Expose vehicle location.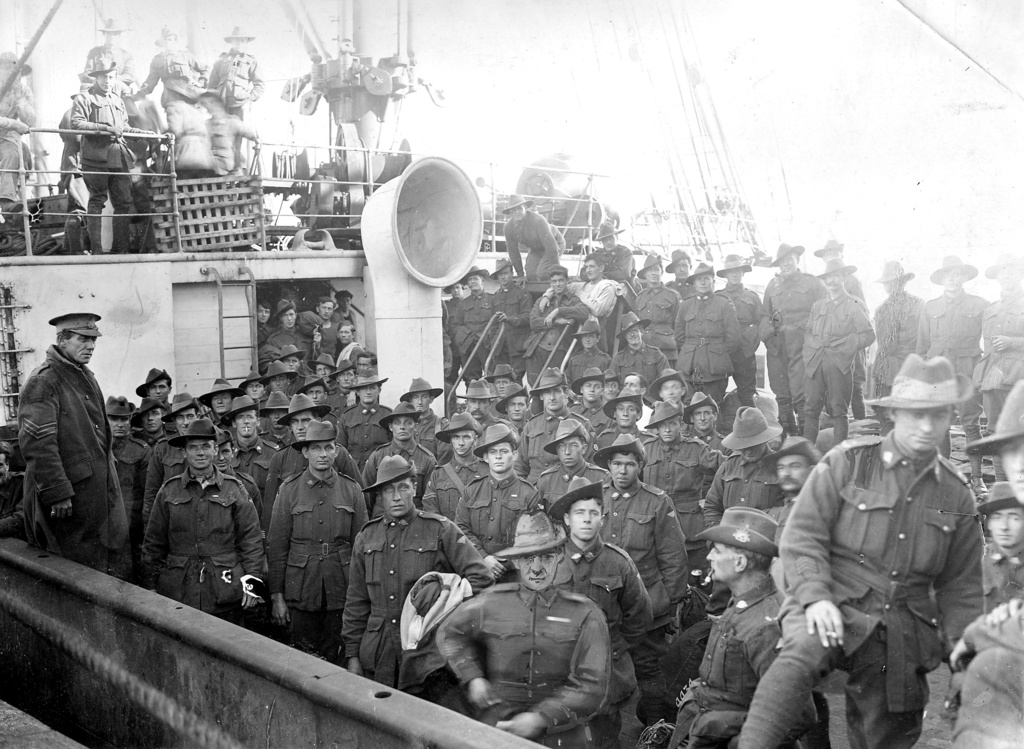
Exposed at detection(0, 0, 1023, 748).
